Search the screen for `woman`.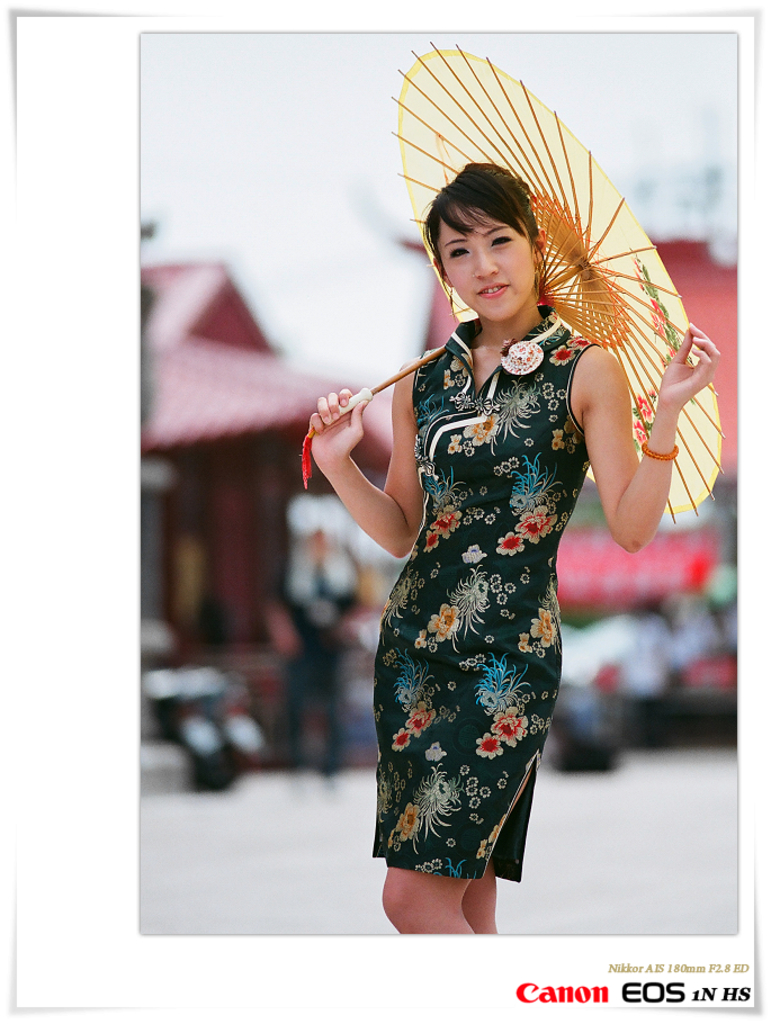
Found at 301,160,715,934.
